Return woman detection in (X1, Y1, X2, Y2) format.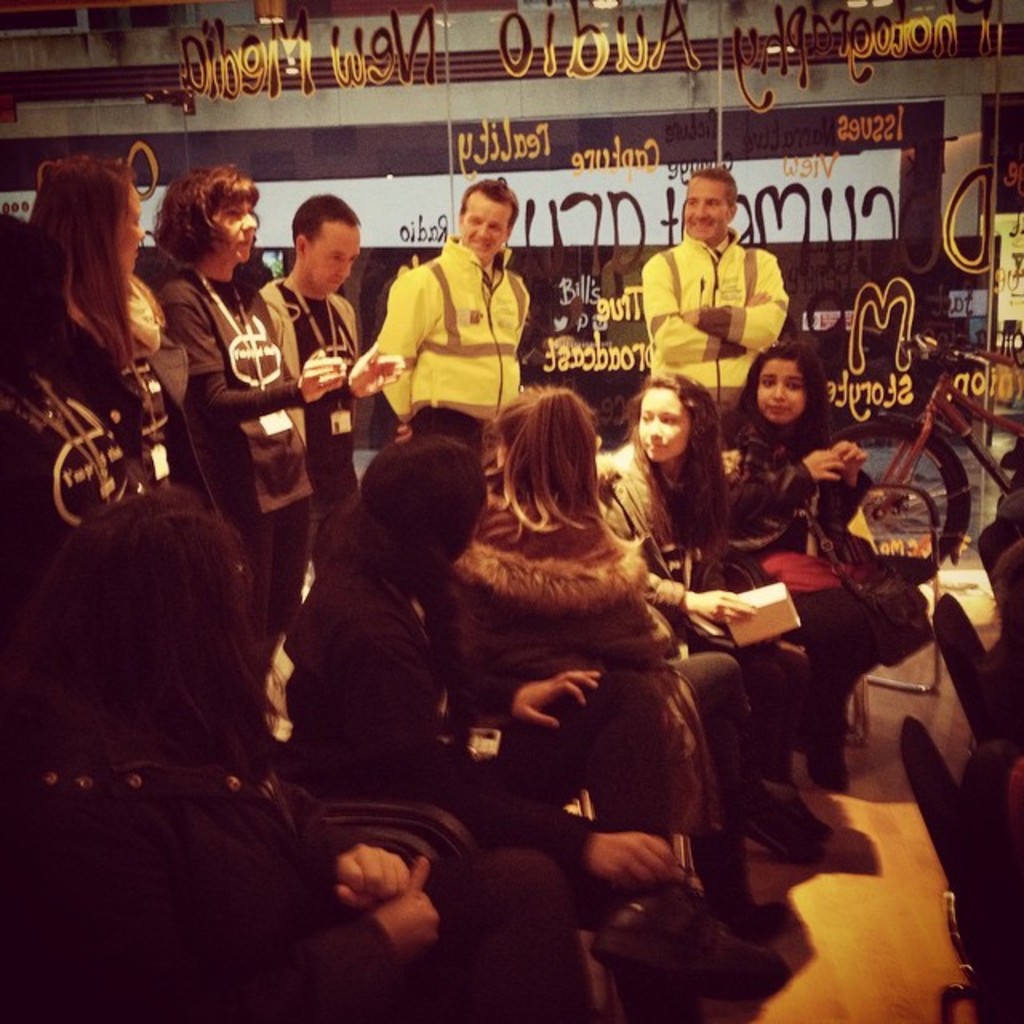
(155, 154, 403, 630).
